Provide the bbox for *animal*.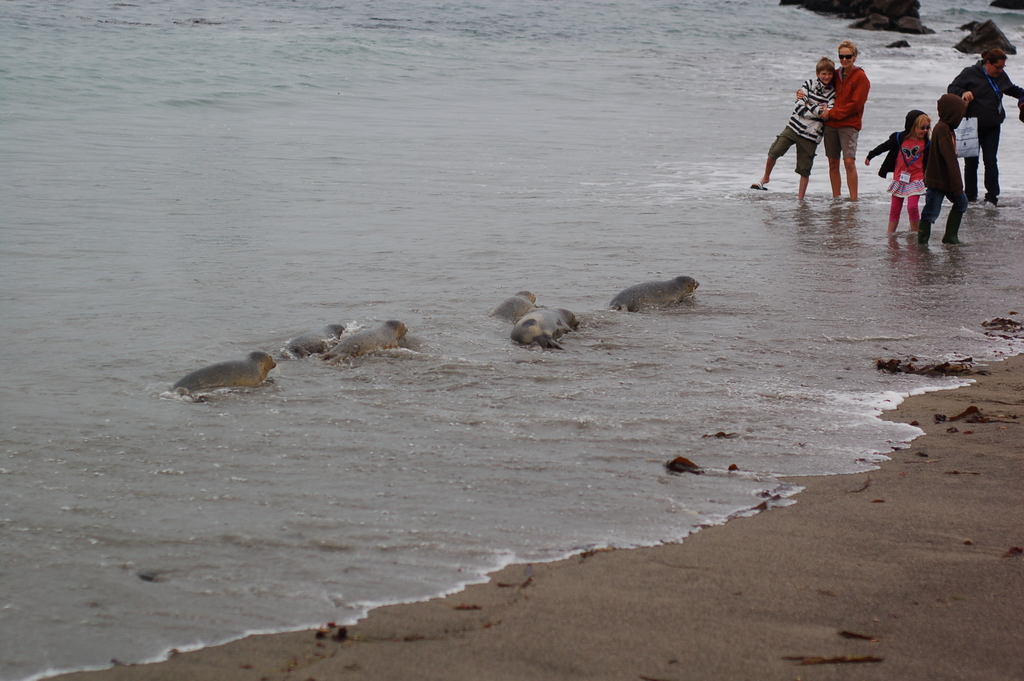
detection(609, 278, 700, 309).
